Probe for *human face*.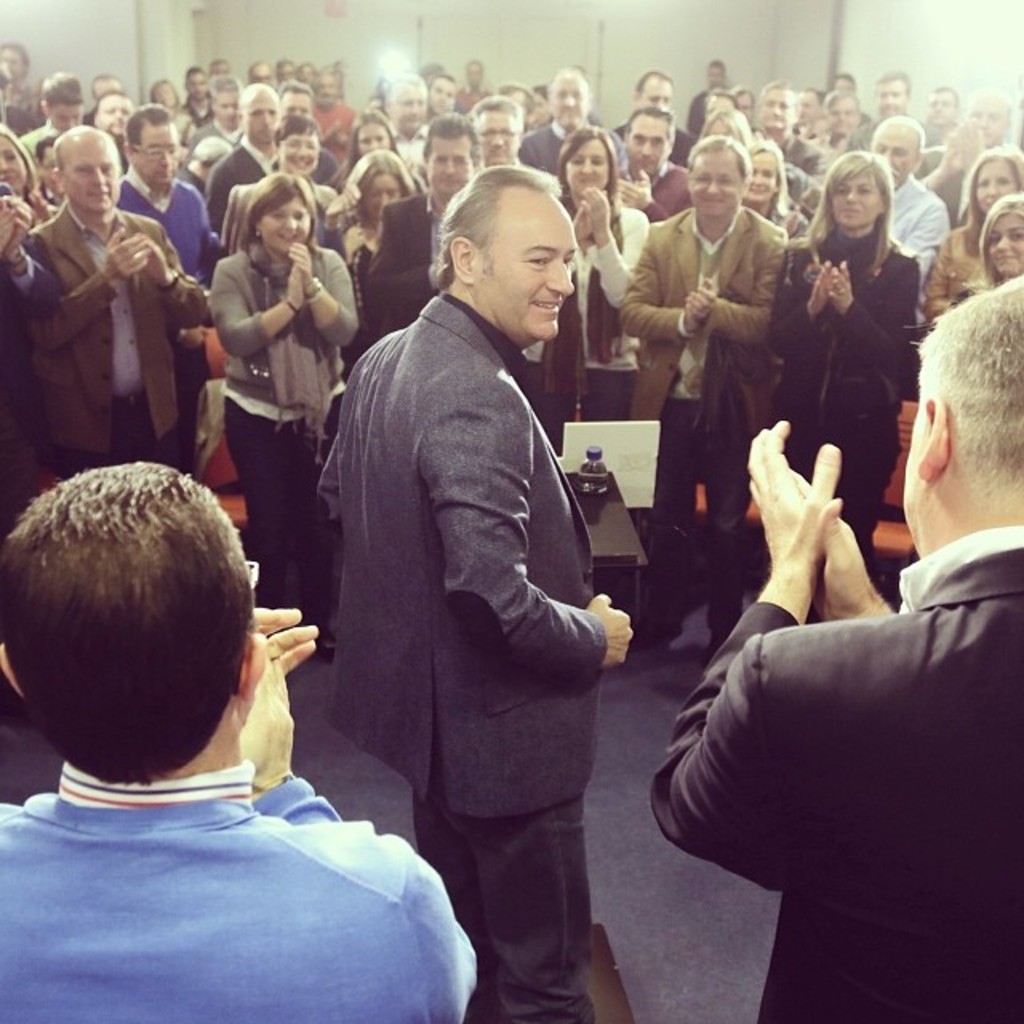
Probe result: Rect(277, 66, 298, 82).
